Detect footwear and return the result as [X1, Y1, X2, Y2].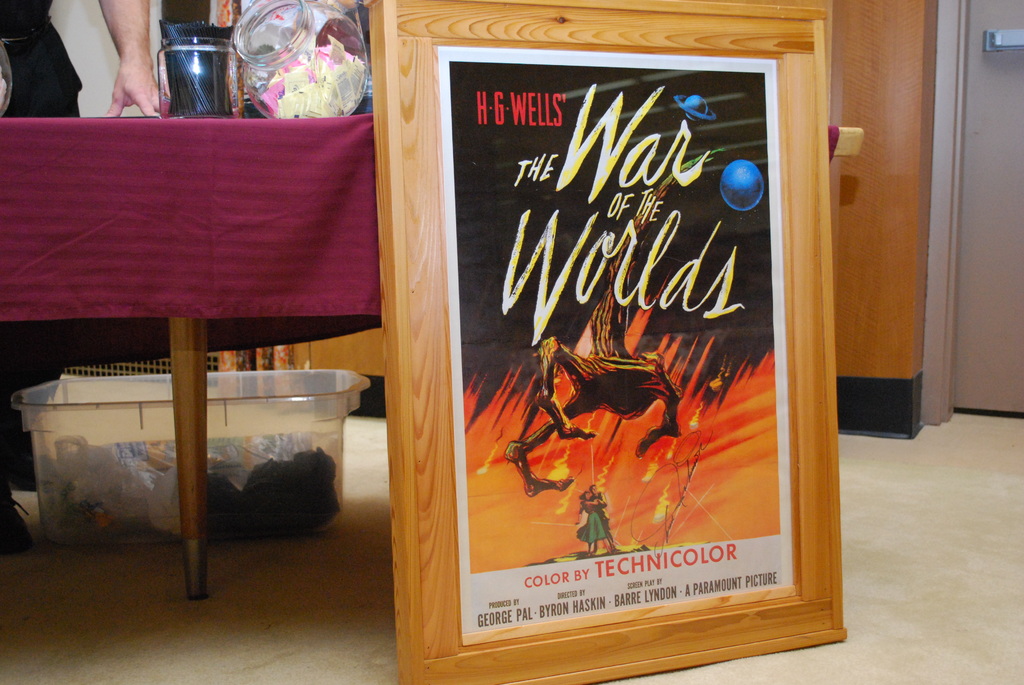
[0, 475, 35, 549].
